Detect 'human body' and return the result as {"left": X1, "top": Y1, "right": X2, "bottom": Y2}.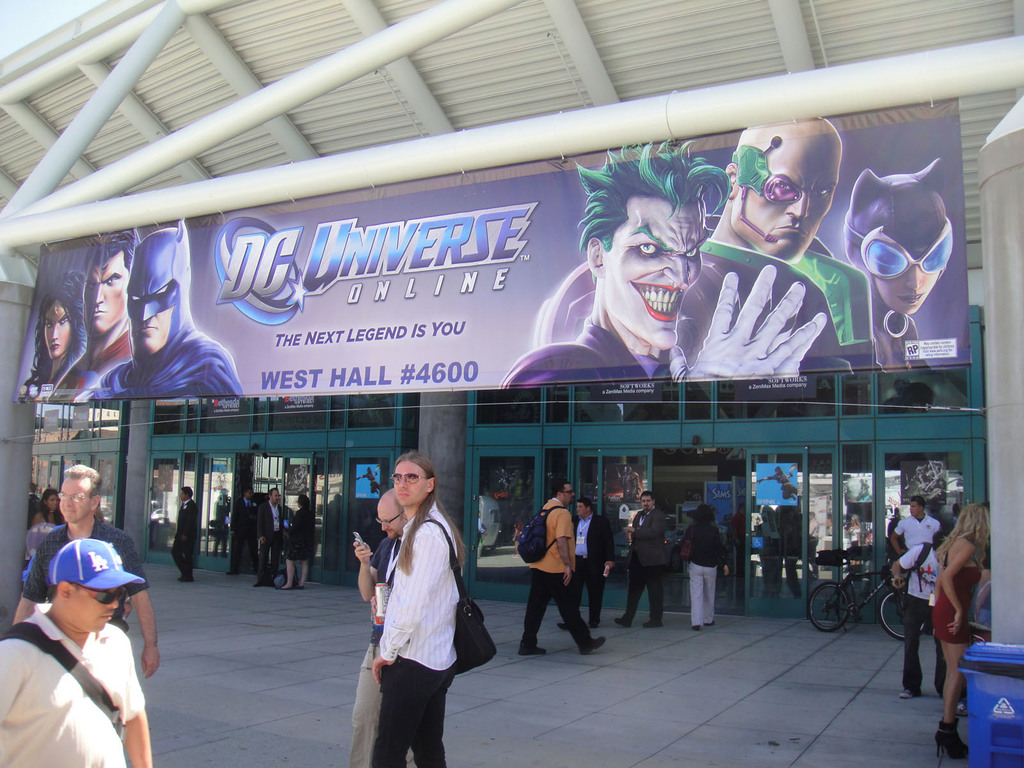
{"left": 755, "top": 465, "right": 799, "bottom": 500}.
